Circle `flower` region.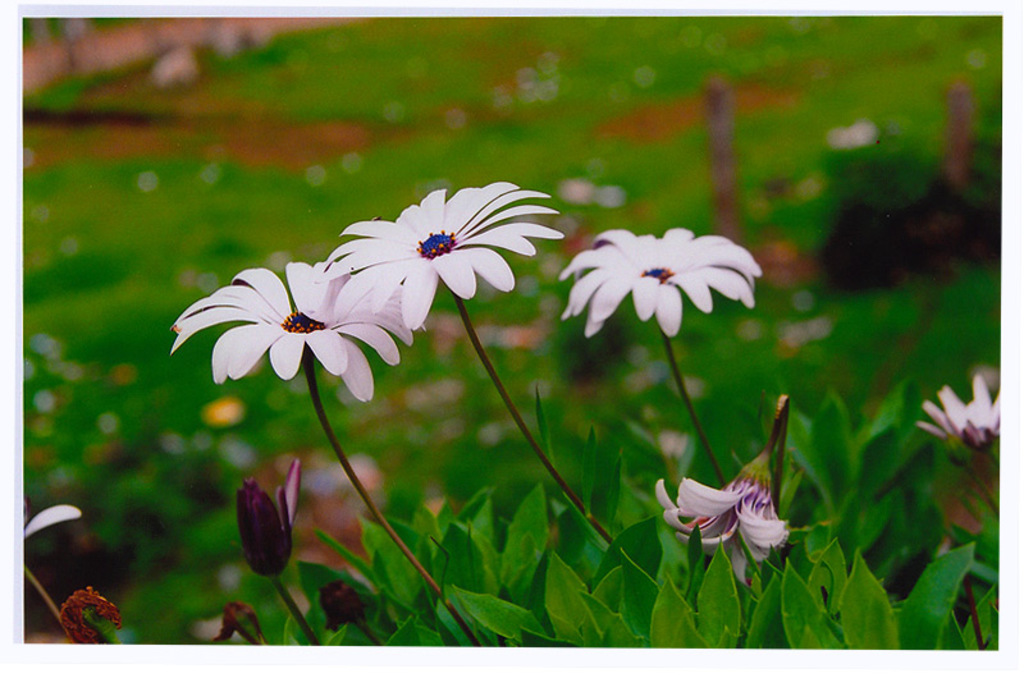
Region: 911, 371, 1001, 452.
